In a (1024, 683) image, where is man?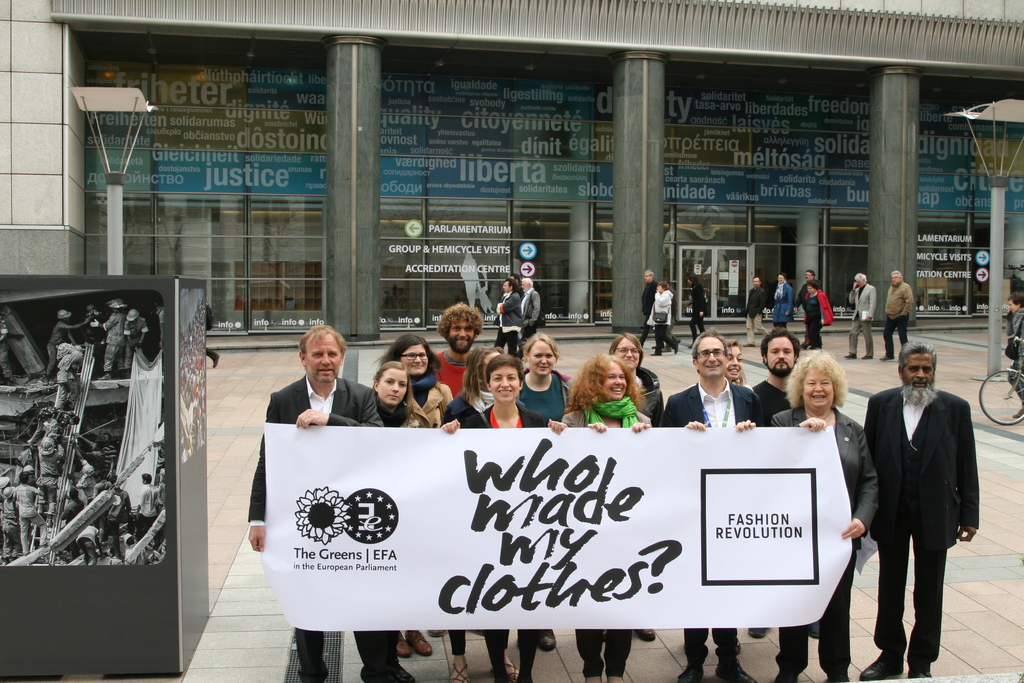
pyautogui.locateOnScreen(495, 278, 521, 357).
